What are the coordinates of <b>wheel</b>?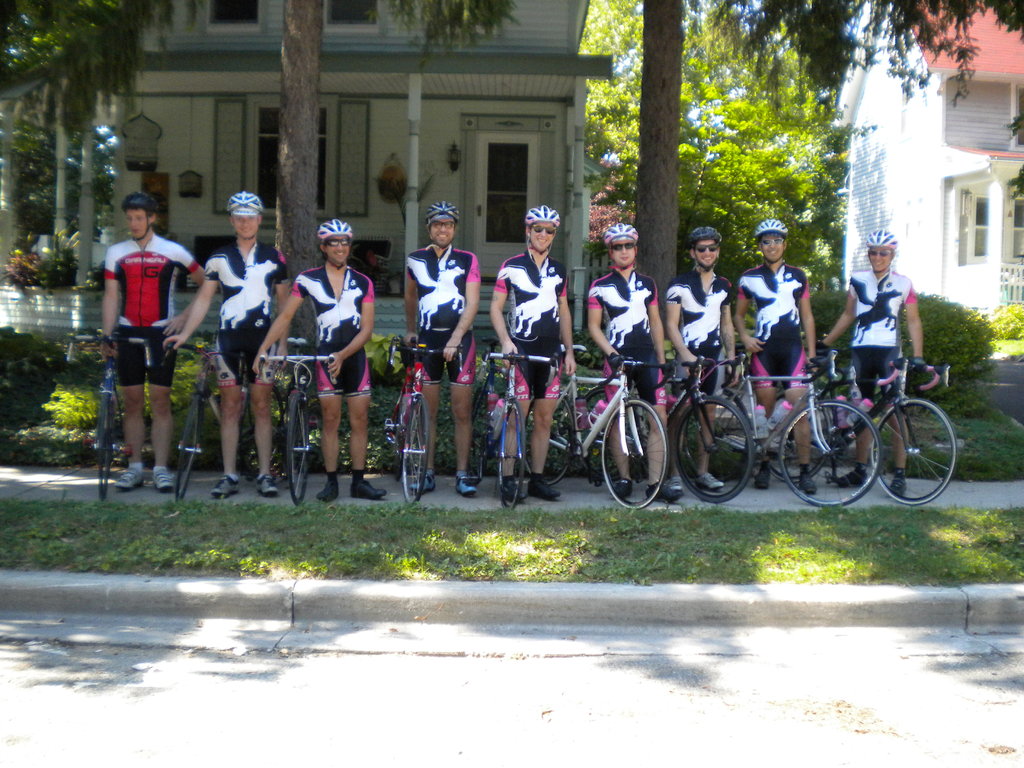
{"x1": 779, "y1": 397, "x2": 886, "y2": 508}.
